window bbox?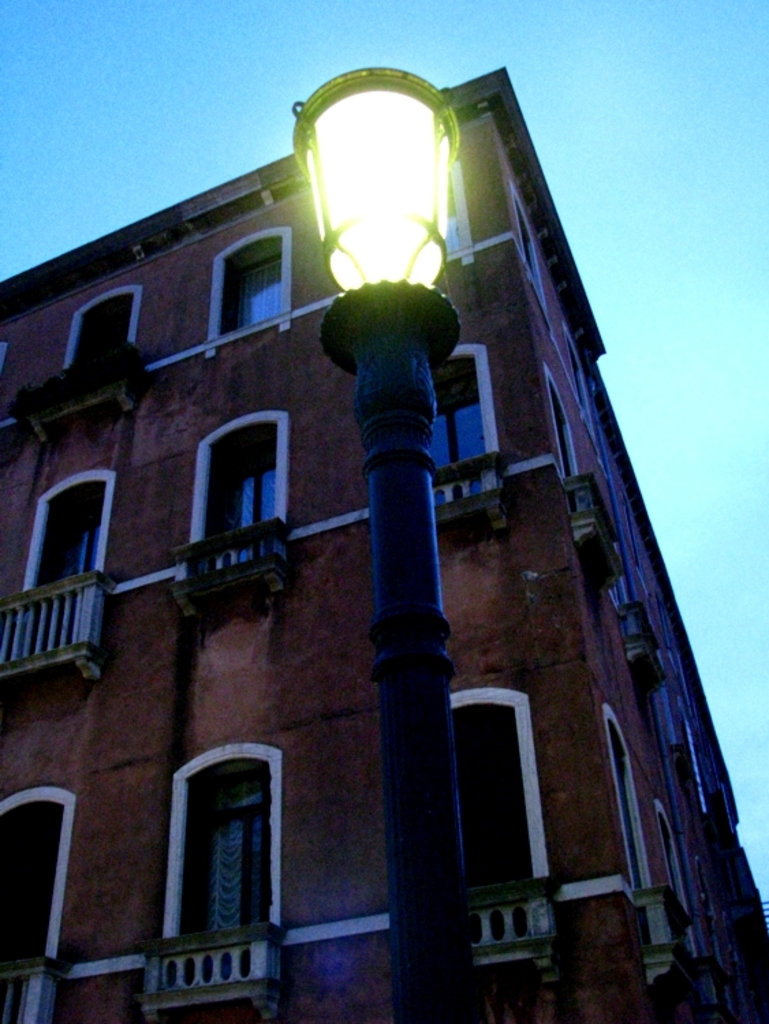
(429, 343, 509, 530)
